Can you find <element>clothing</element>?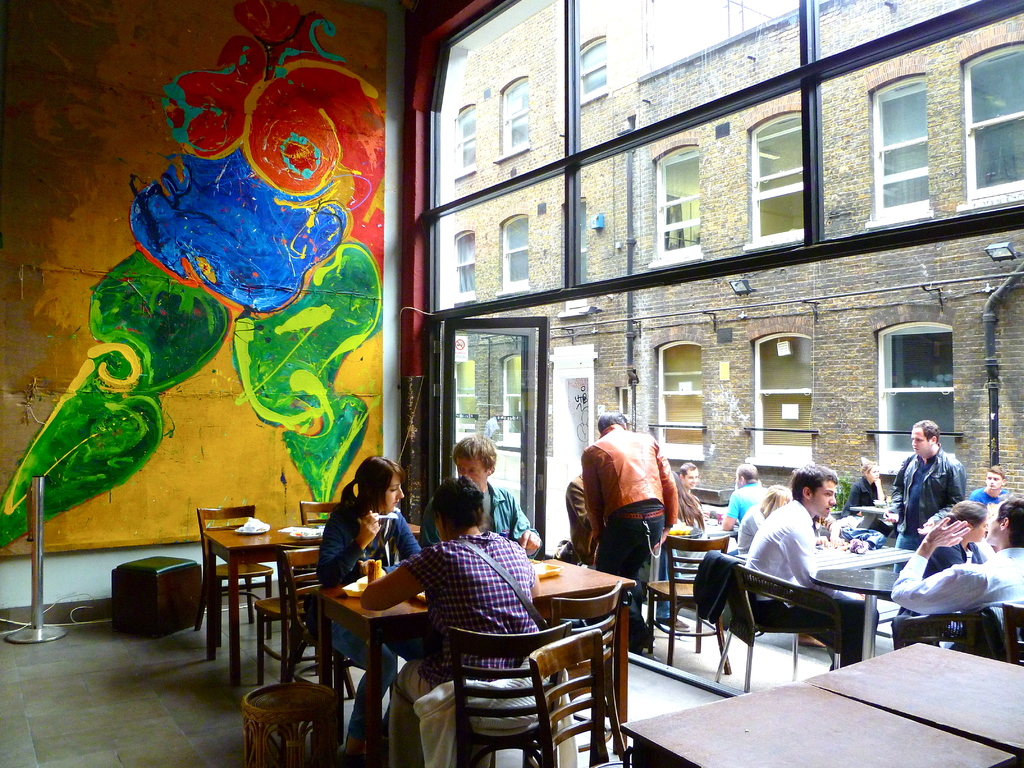
Yes, bounding box: 924,529,983,576.
